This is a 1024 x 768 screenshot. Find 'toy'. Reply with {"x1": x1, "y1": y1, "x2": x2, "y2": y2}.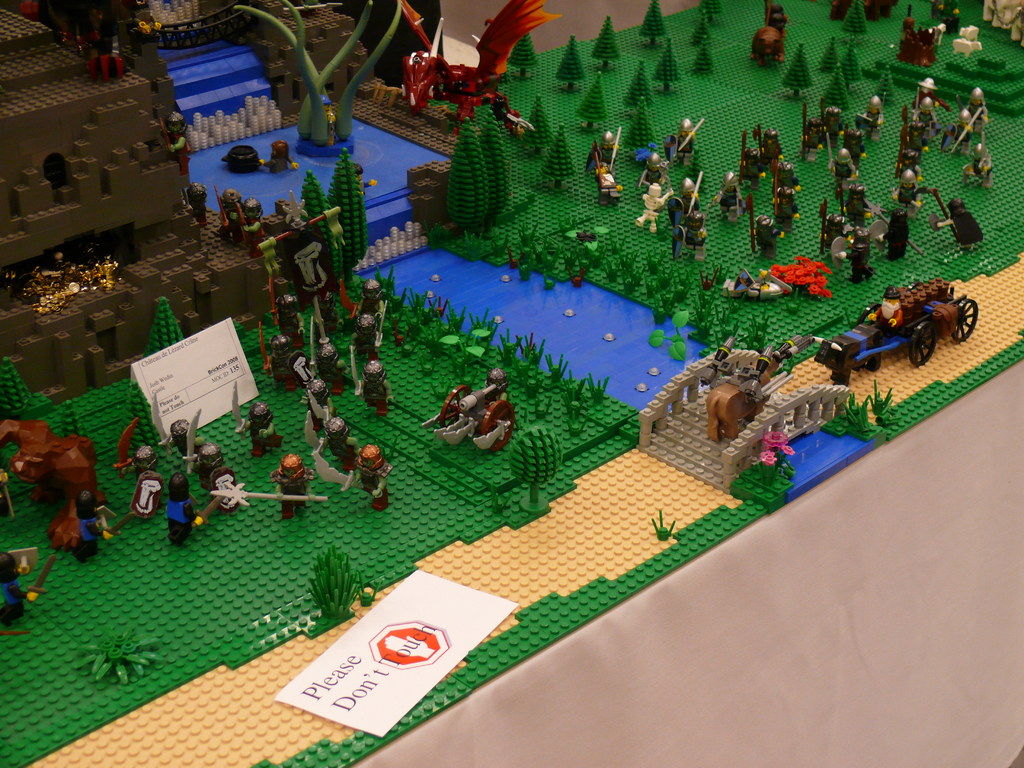
{"x1": 716, "y1": 170, "x2": 749, "y2": 221}.
